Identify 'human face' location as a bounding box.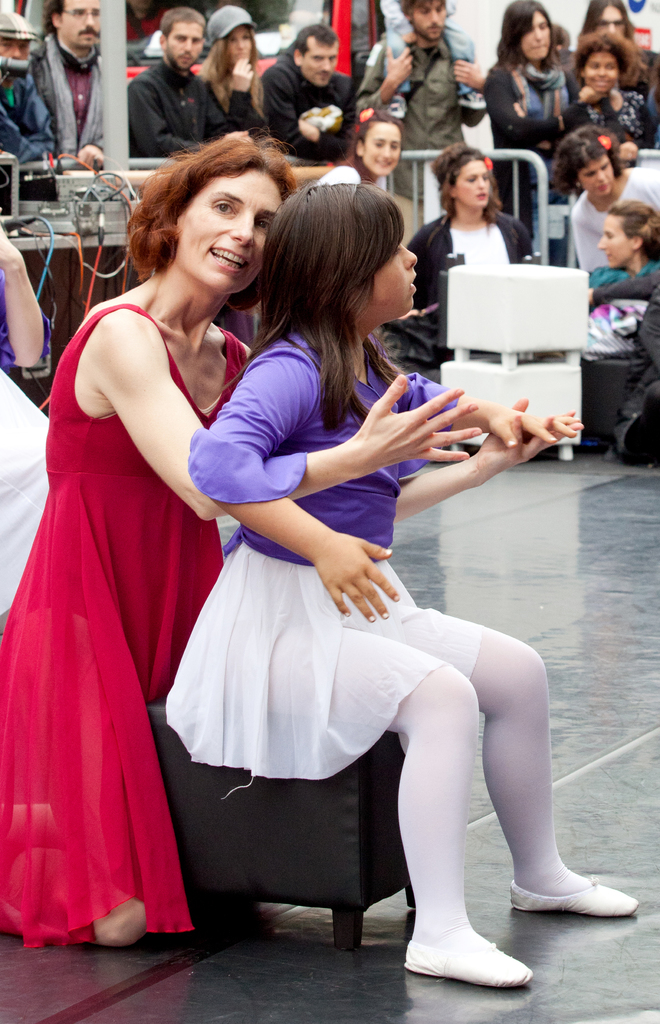
left=169, top=26, right=200, bottom=71.
